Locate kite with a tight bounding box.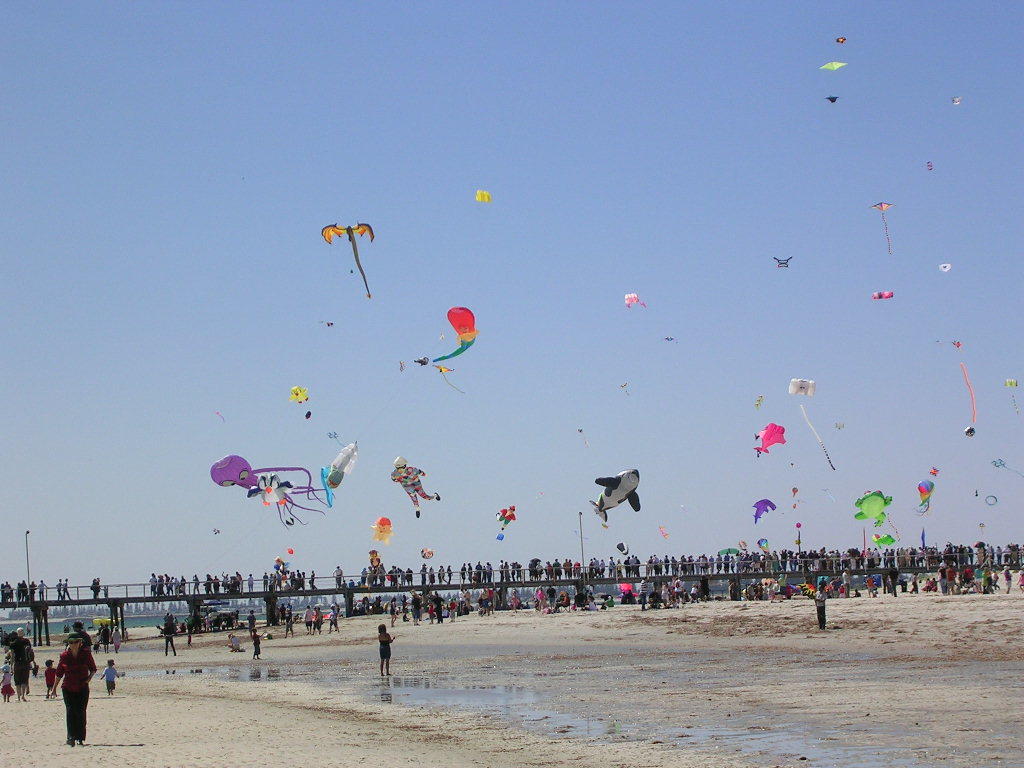
{"left": 867, "top": 198, "right": 897, "bottom": 256}.
